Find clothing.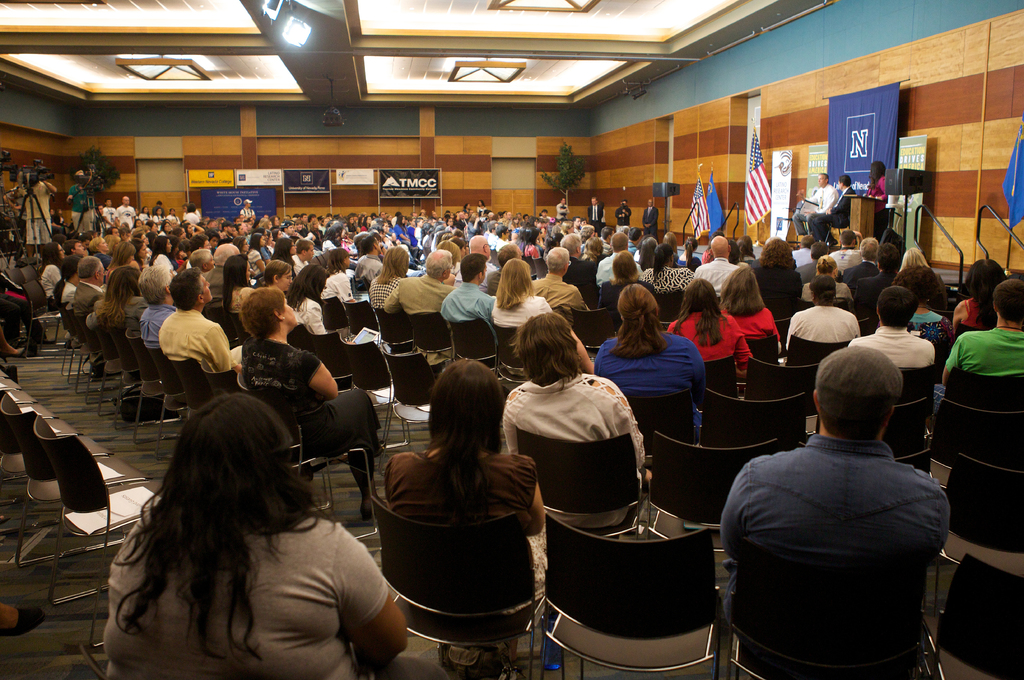
bbox=[667, 309, 755, 370].
